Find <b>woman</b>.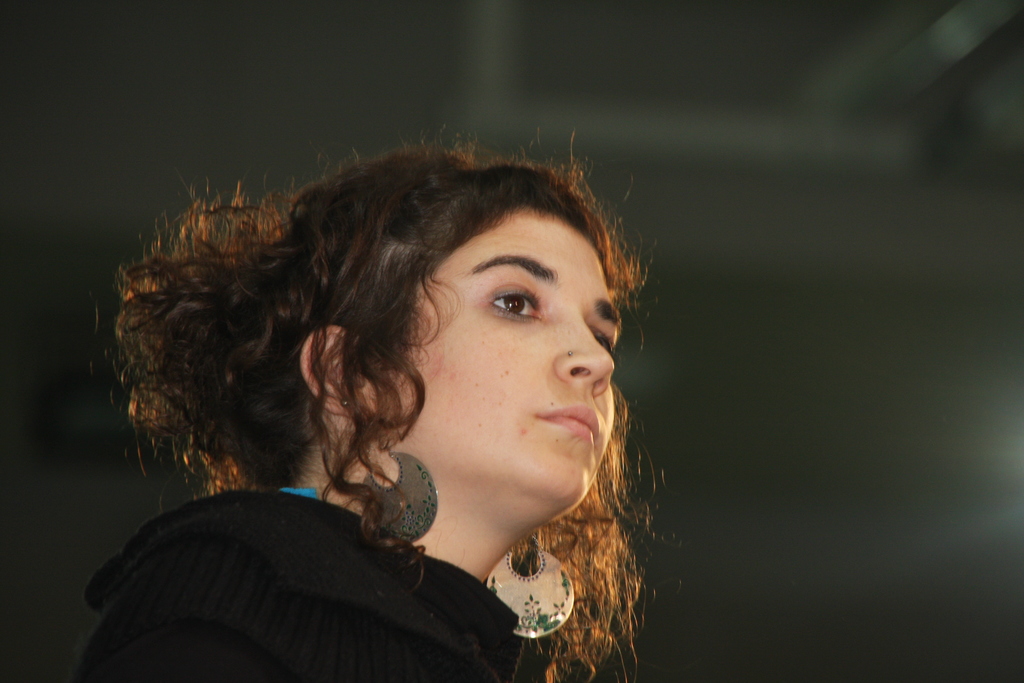
pyautogui.locateOnScreen(47, 137, 650, 682).
